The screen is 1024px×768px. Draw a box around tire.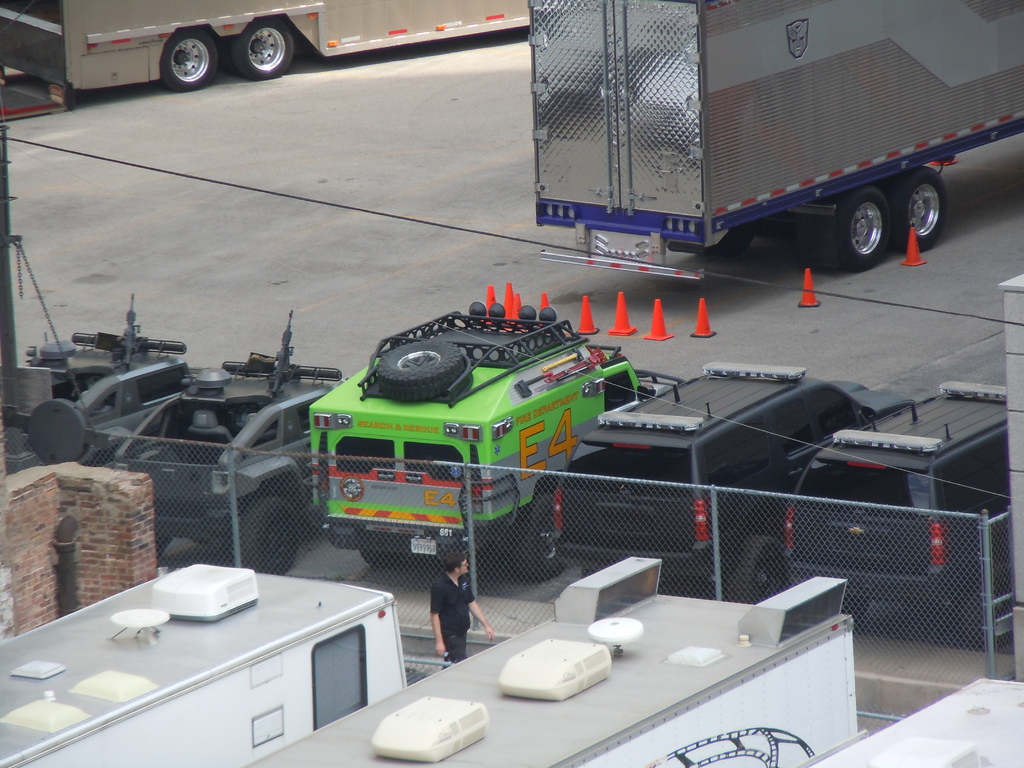
[724, 536, 784, 604].
